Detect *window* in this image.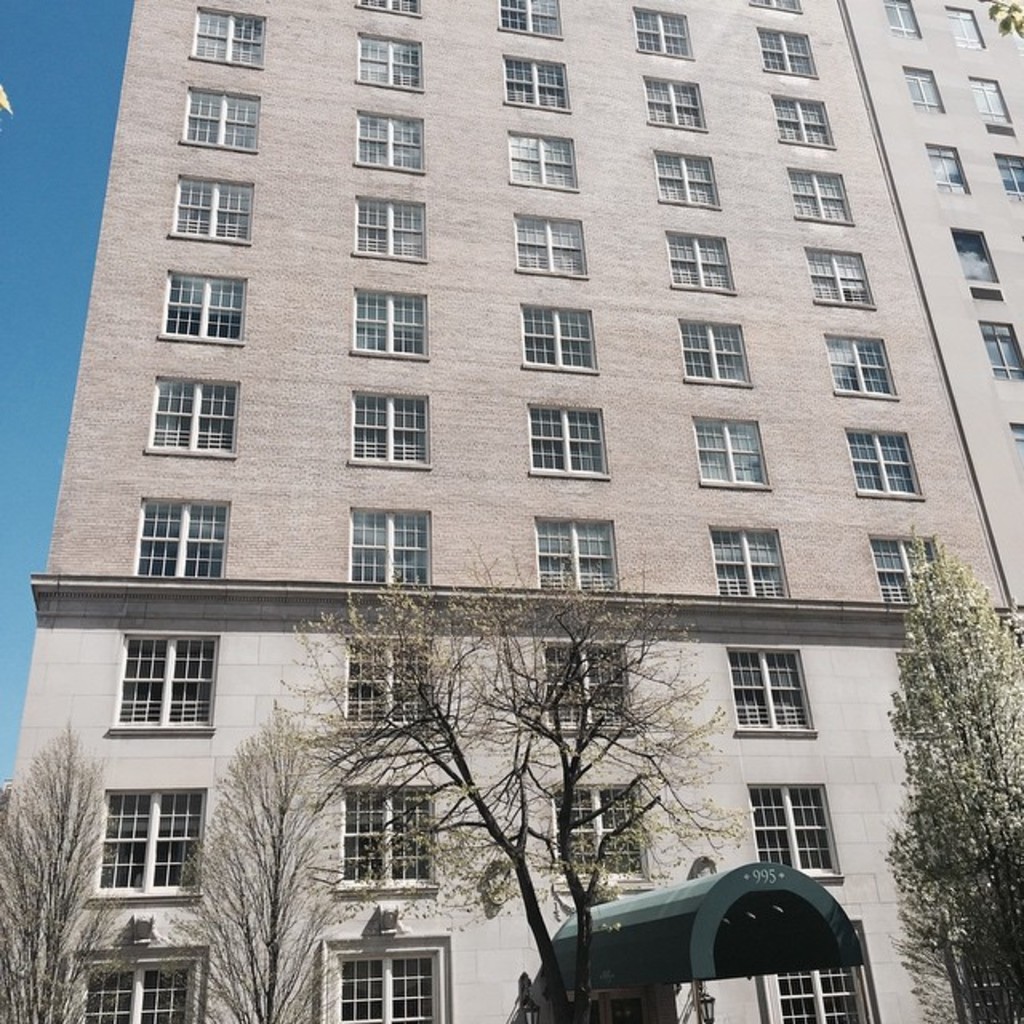
Detection: {"left": 544, "top": 638, "right": 630, "bottom": 731}.
